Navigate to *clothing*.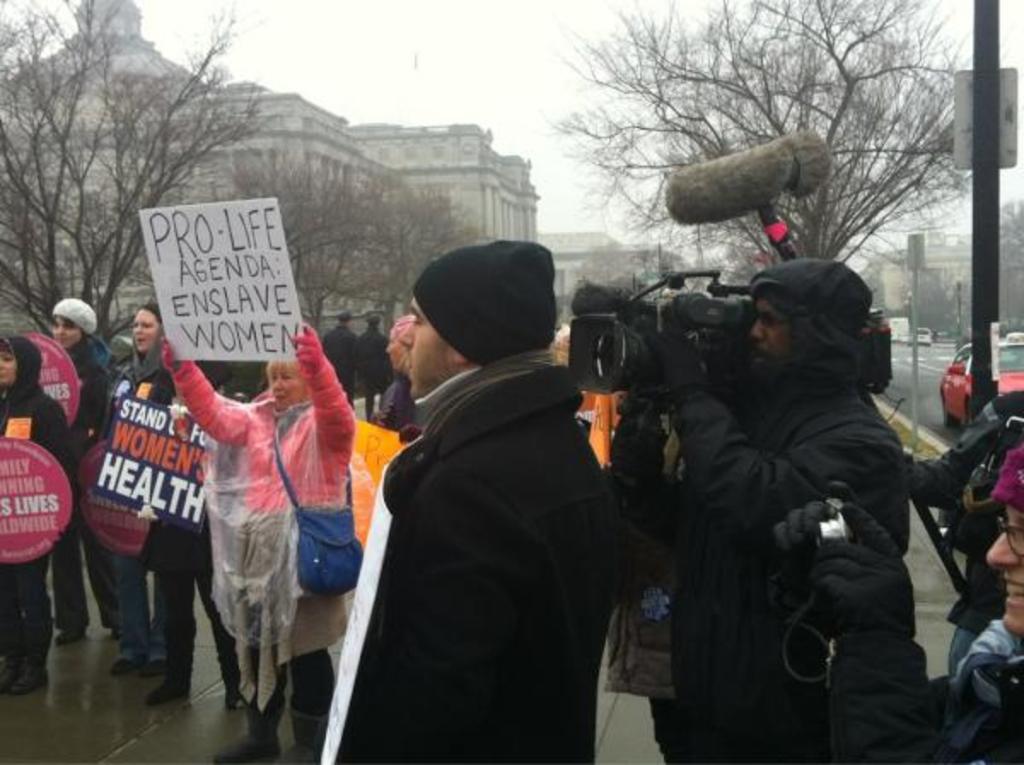
Navigation target: 323, 326, 358, 401.
